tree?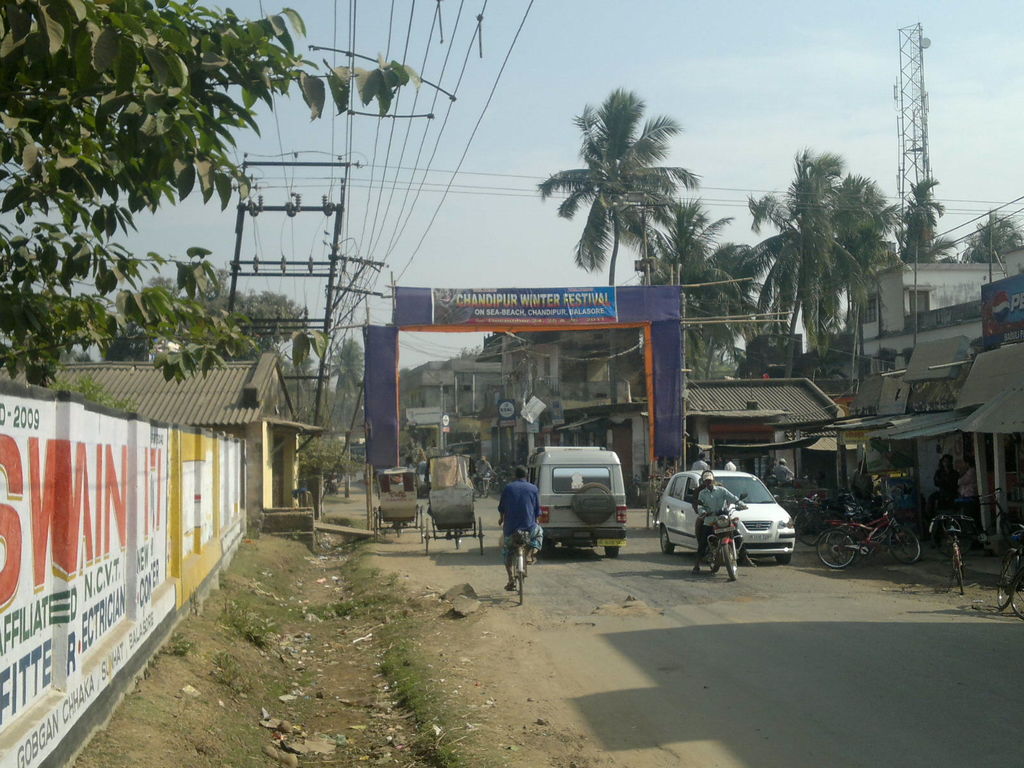
bbox(536, 81, 694, 287)
